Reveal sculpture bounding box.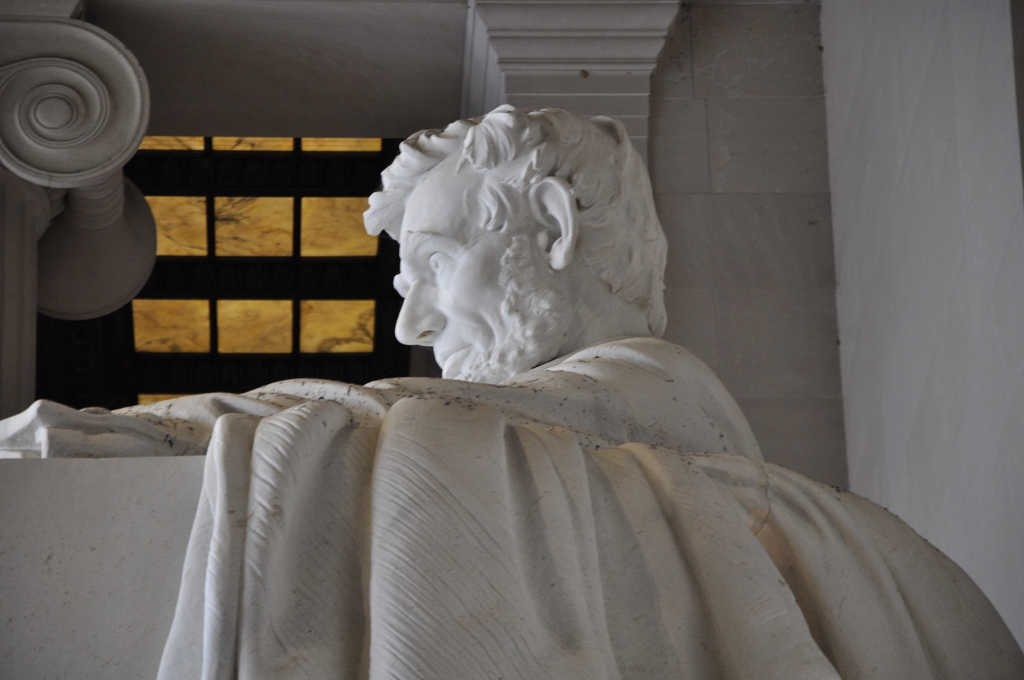
Revealed: bbox=[168, 96, 1023, 679].
